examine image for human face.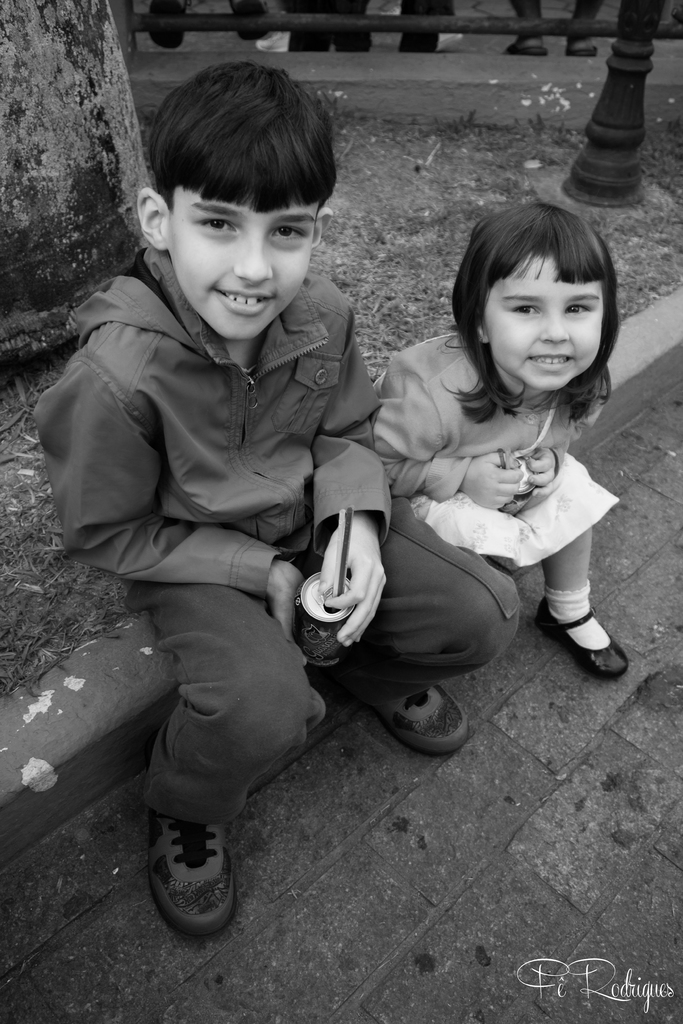
Examination result: 167,185,316,340.
